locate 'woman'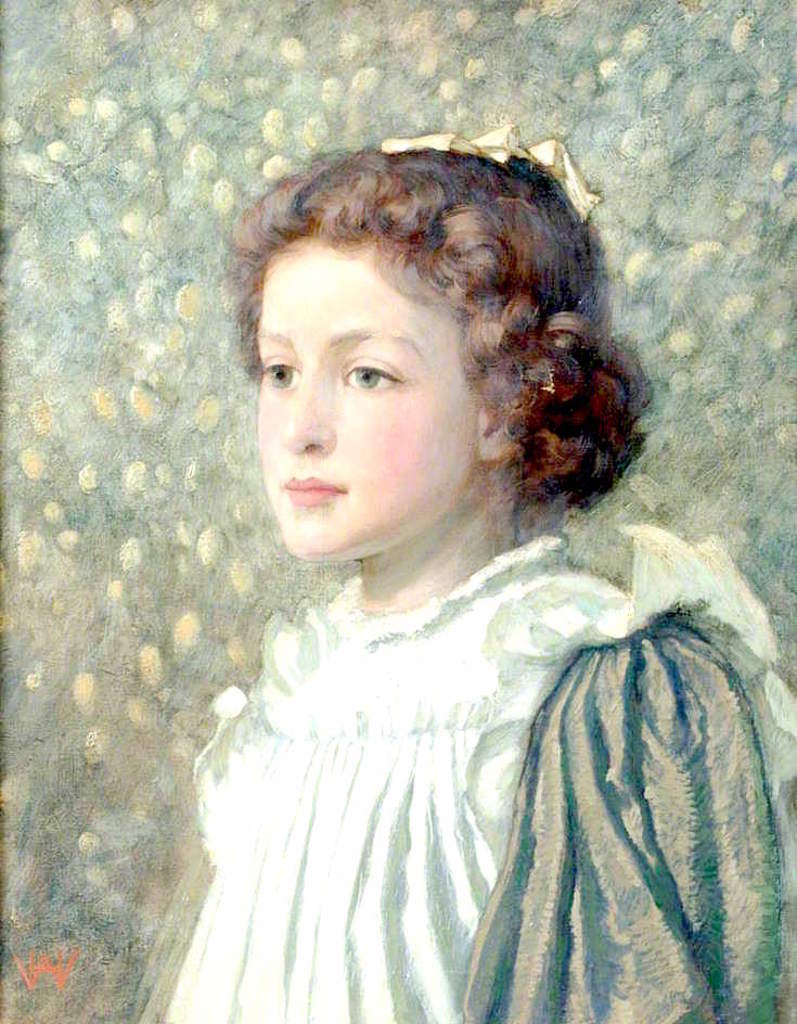
locate(176, 245, 632, 1001)
